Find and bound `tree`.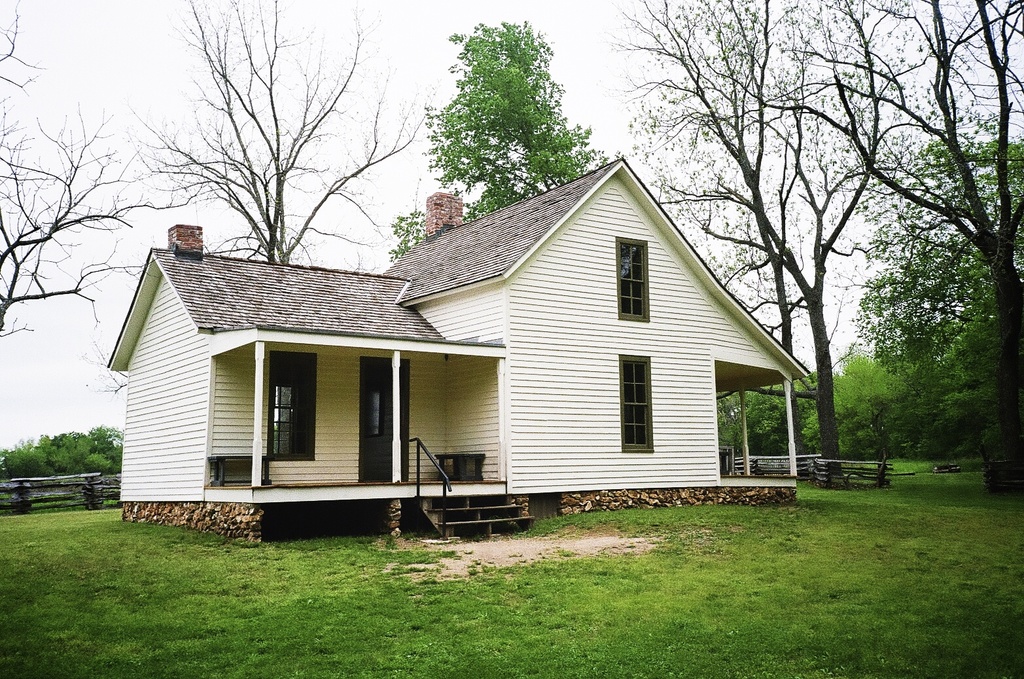
Bound: (0, 5, 208, 346).
